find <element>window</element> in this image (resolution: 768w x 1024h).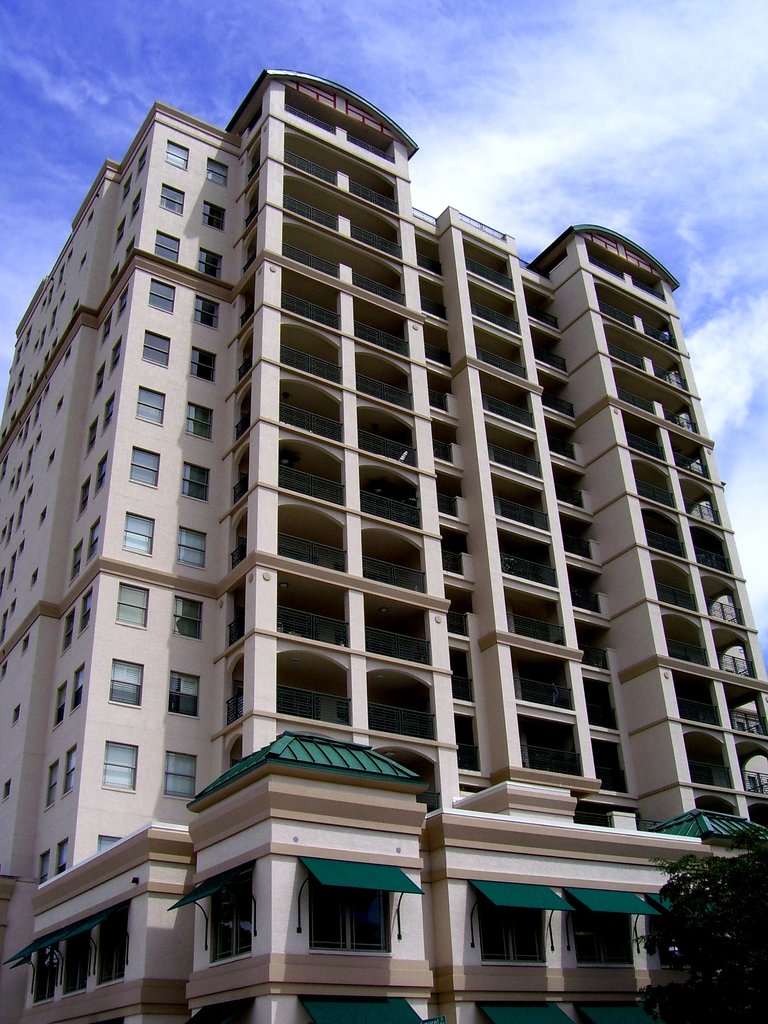
rect(30, 943, 58, 1001).
